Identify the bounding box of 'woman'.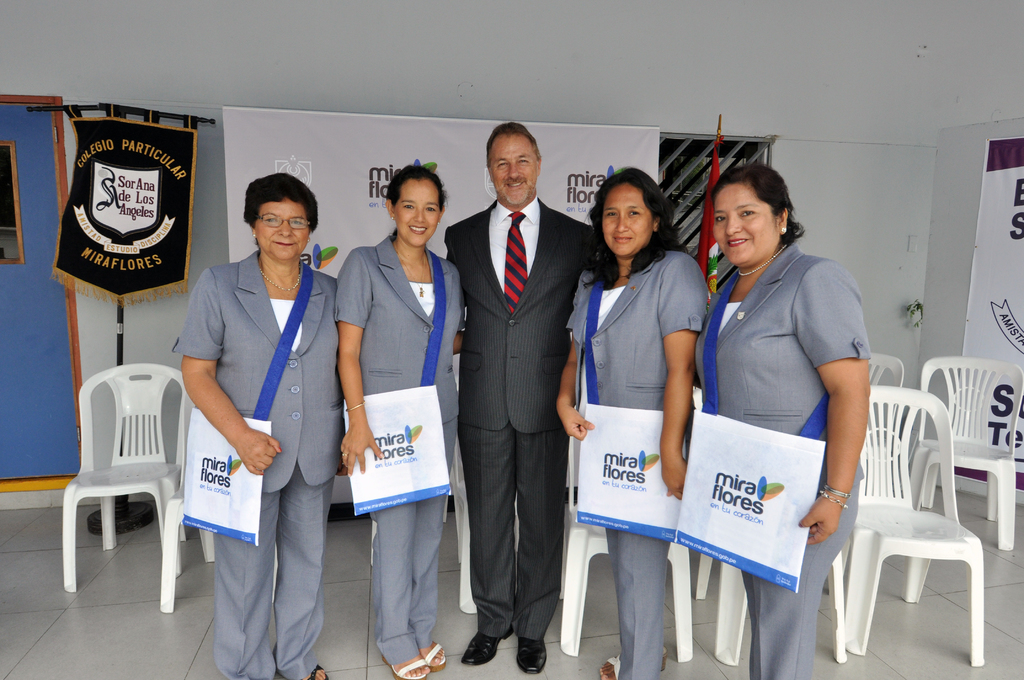
324:161:470:679.
